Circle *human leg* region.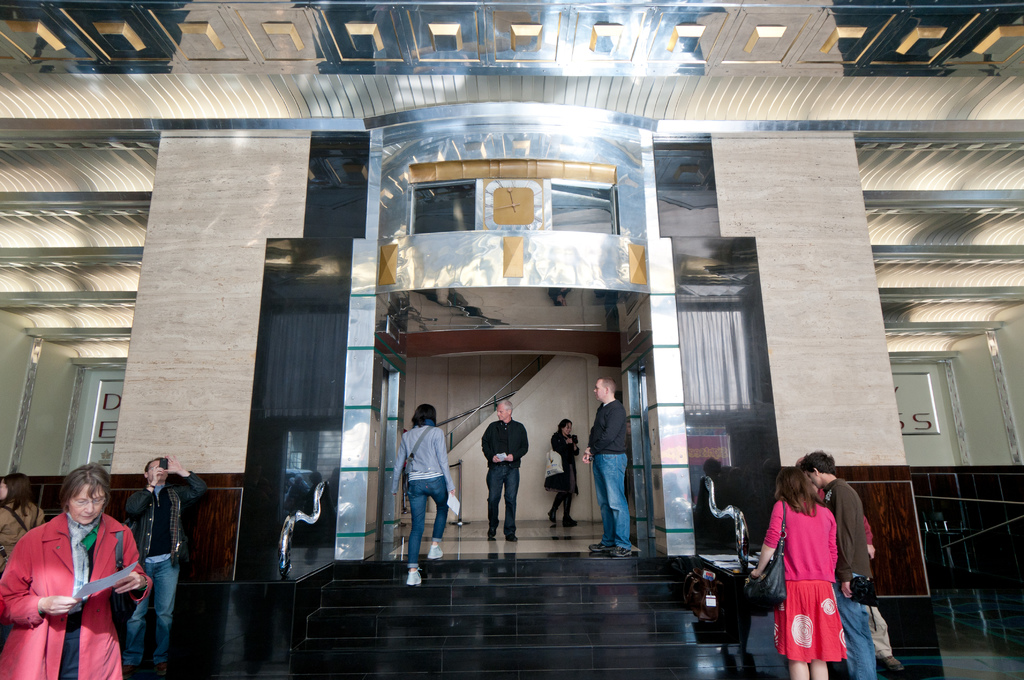
Region: {"left": 488, "top": 455, "right": 508, "bottom": 542}.
